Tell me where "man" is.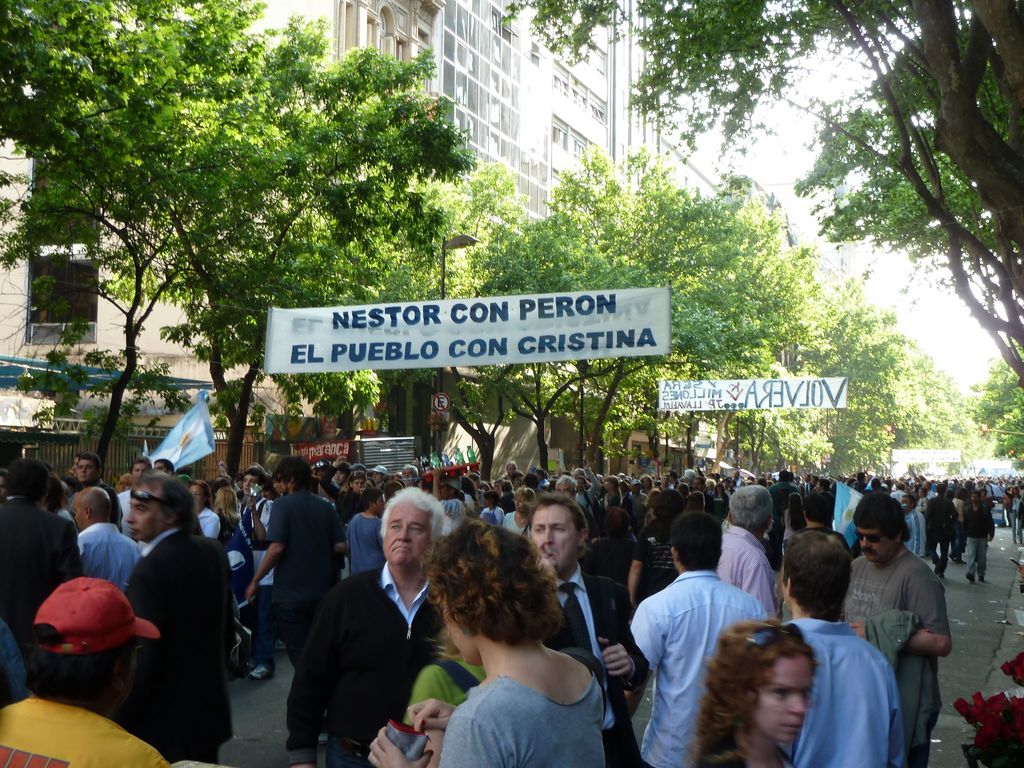
"man" is at (left=627, top=494, right=687, bottom=616).
